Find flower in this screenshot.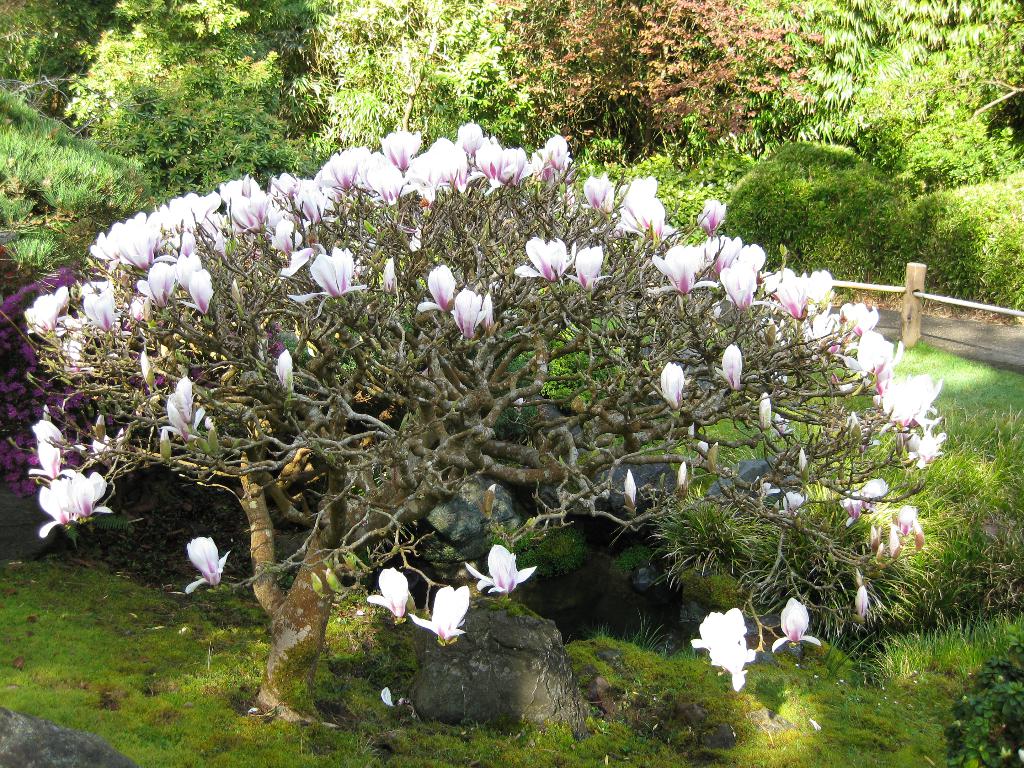
The bounding box for flower is 851/584/868/622.
